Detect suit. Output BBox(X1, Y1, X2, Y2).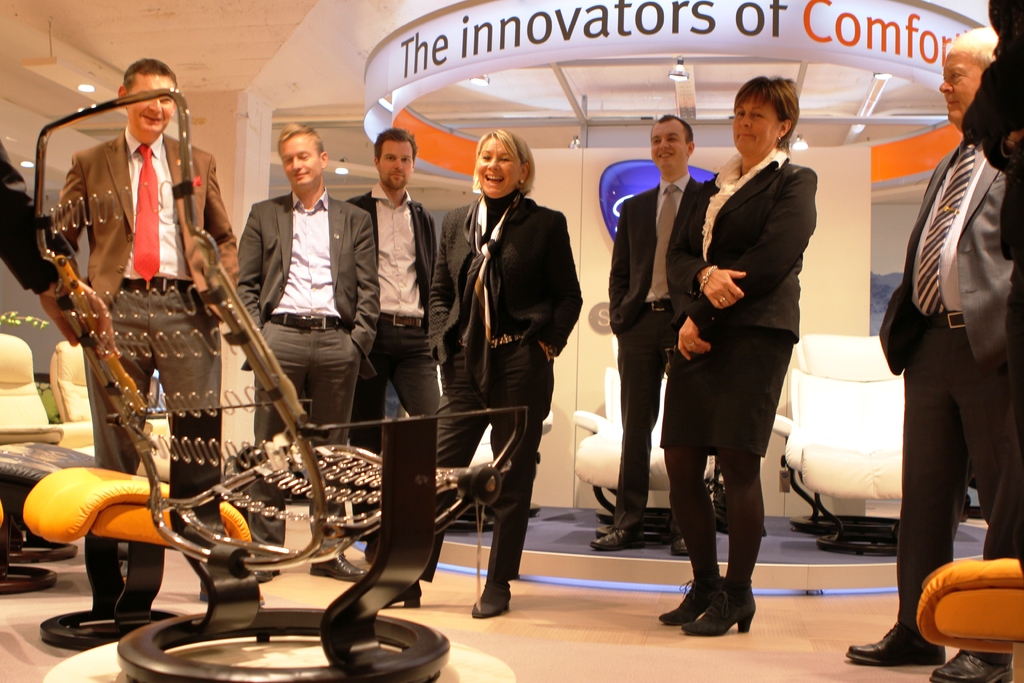
BBox(433, 197, 582, 573).
